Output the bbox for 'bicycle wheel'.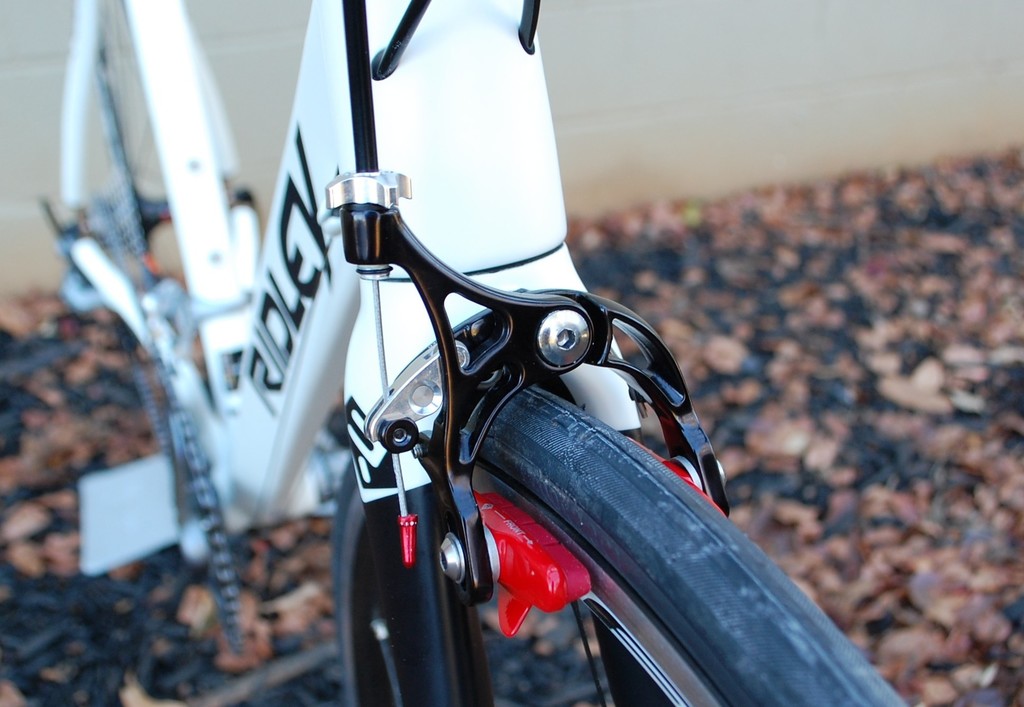
bbox(330, 383, 908, 706).
